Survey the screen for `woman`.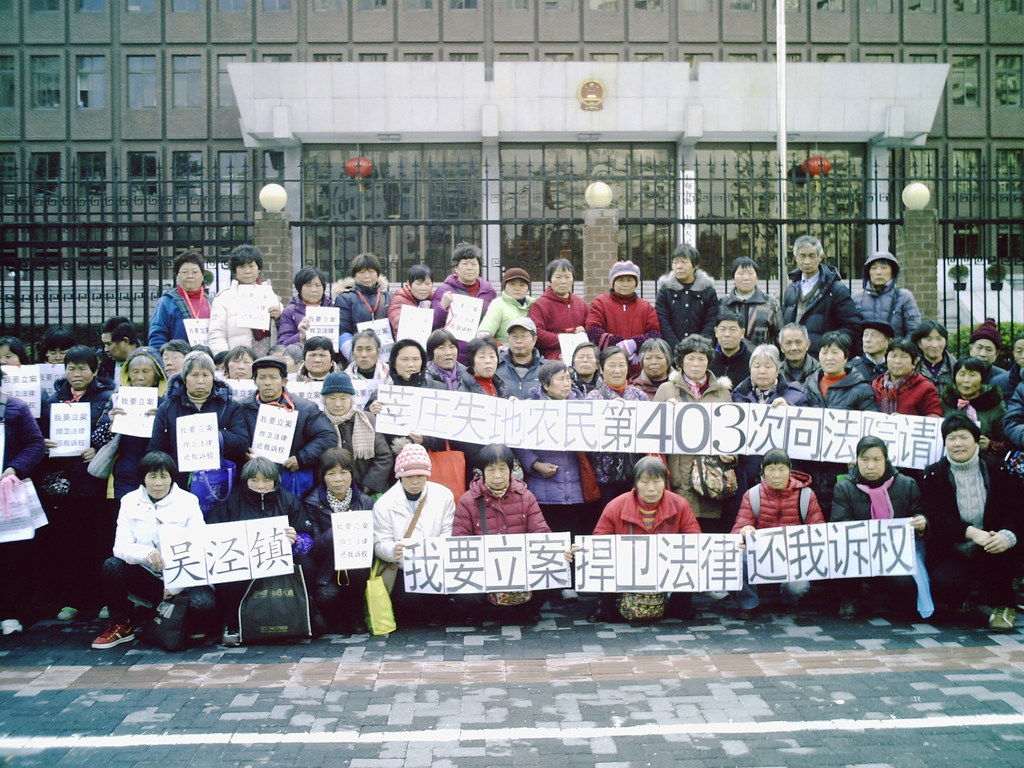
Survey found: bbox(340, 252, 394, 362).
